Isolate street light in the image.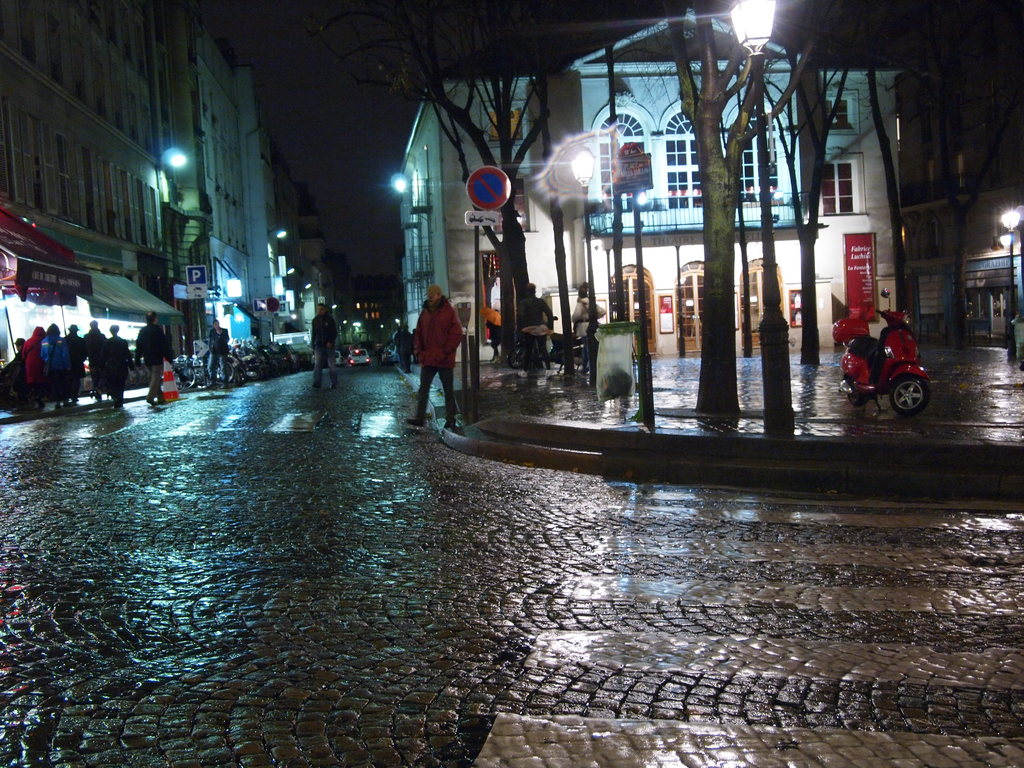
Isolated region: region(568, 145, 596, 385).
